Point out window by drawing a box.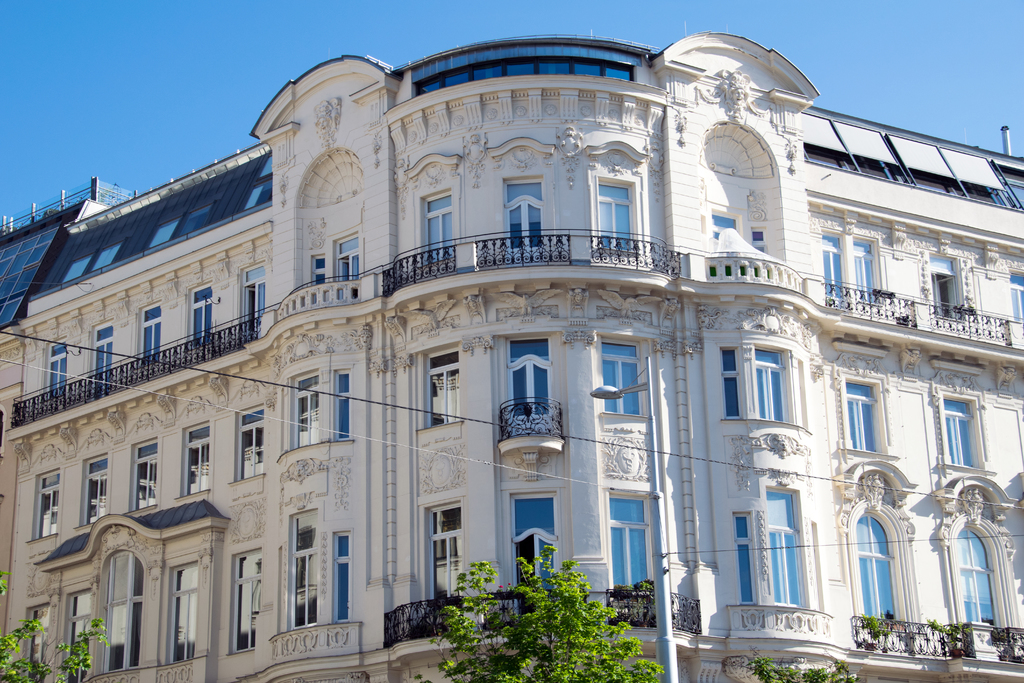
[429,502,464,604].
